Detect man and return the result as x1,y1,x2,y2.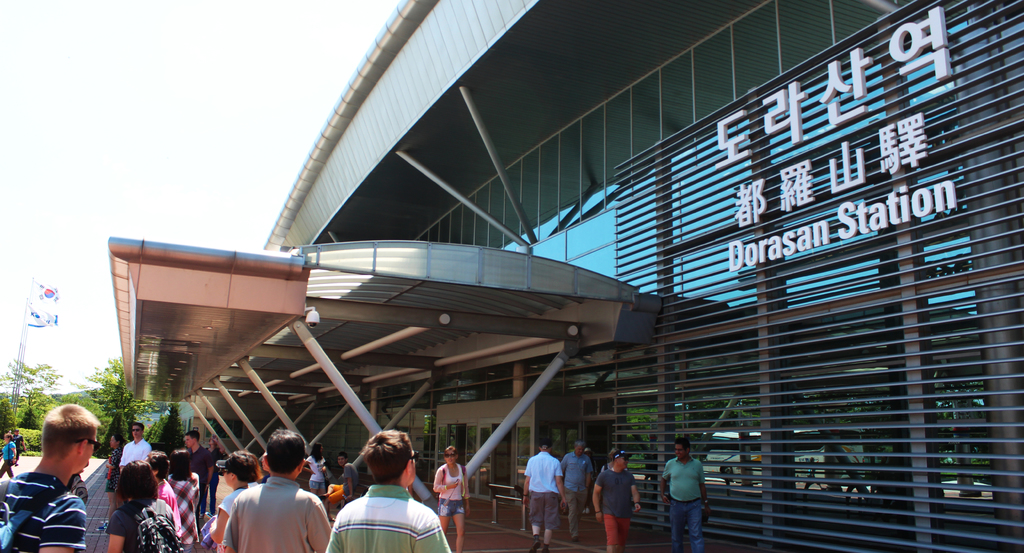
223,429,332,552.
